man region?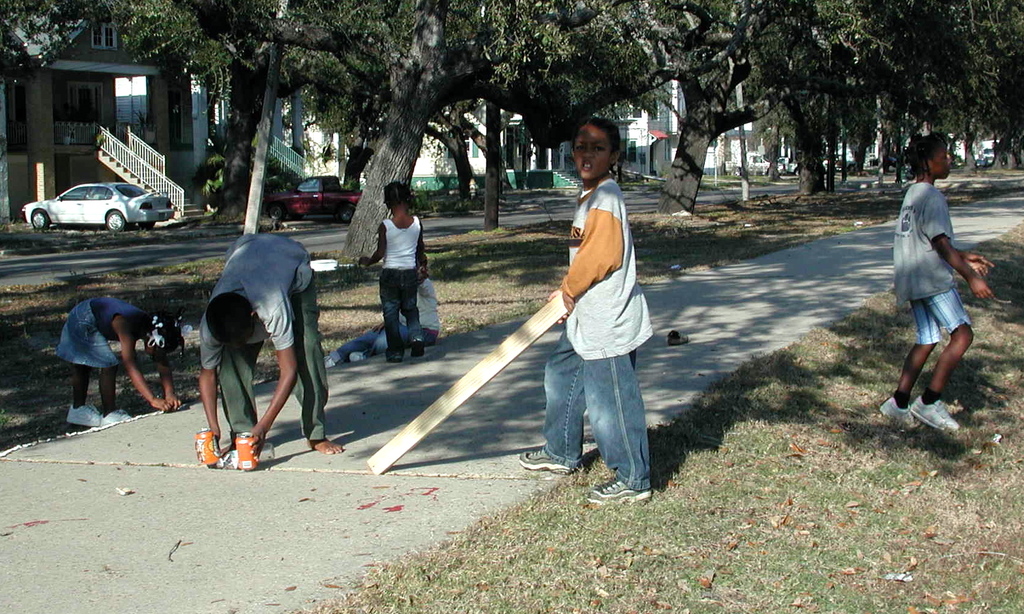
BBox(195, 231, 352, 462)
